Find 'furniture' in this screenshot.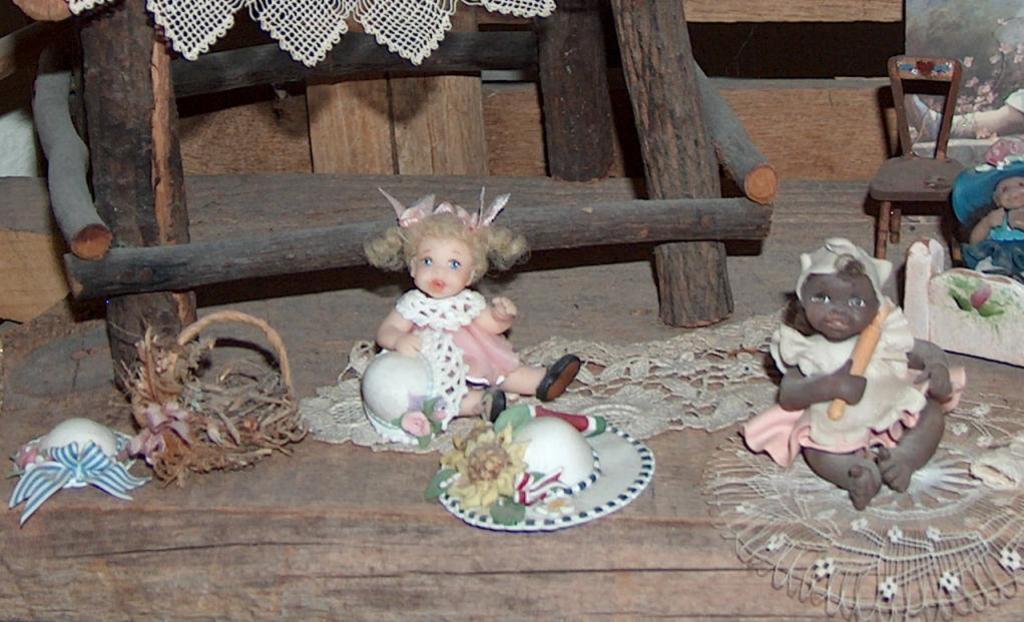
The bounding box for 'furniture' is (x1=867, y1=52, x2=968, y2=257).
